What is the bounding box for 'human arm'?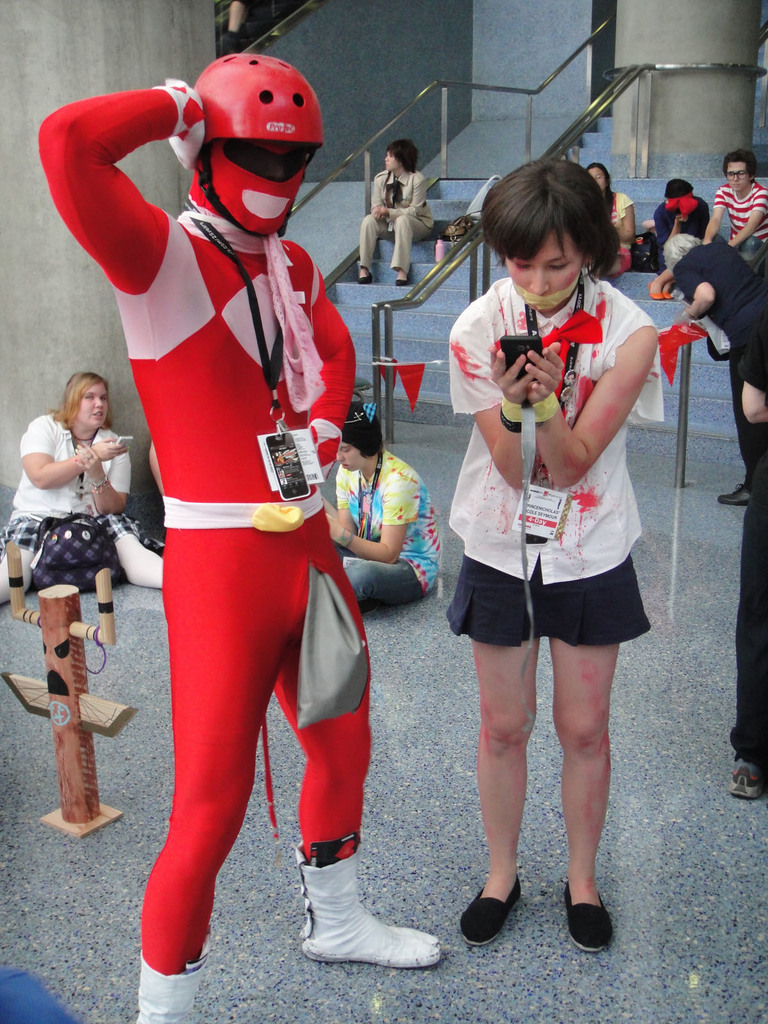
(362,175,383,225).
